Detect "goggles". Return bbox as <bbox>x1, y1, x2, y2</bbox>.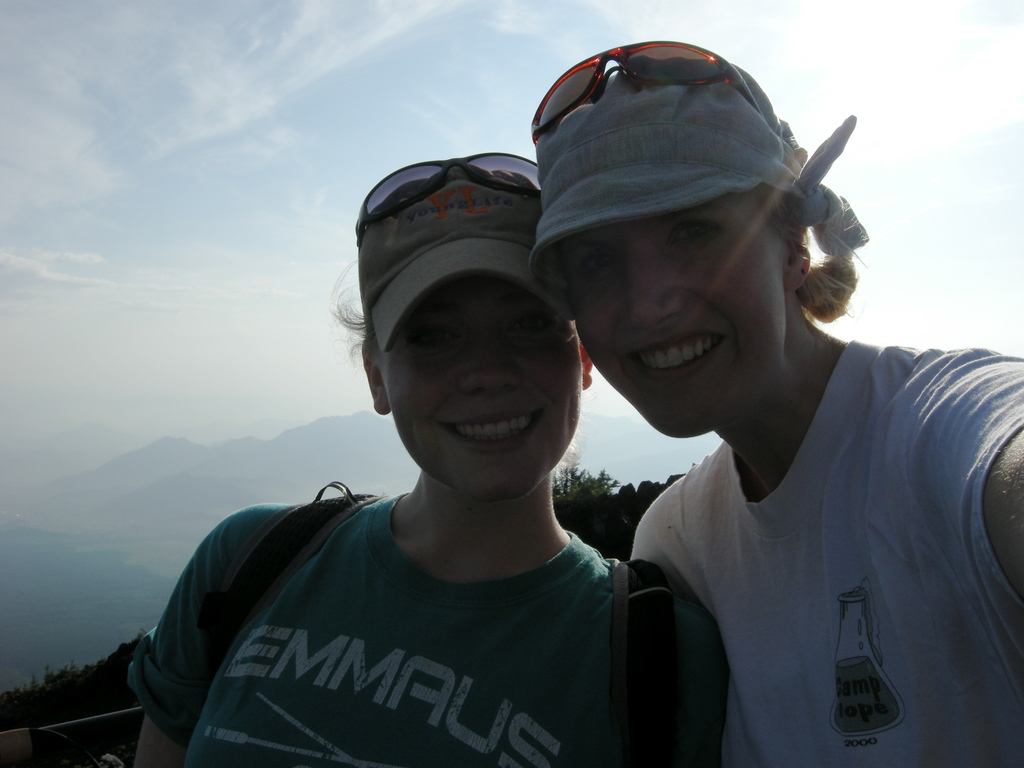
<bbox>349, 153, 540, 238</bbox>.
